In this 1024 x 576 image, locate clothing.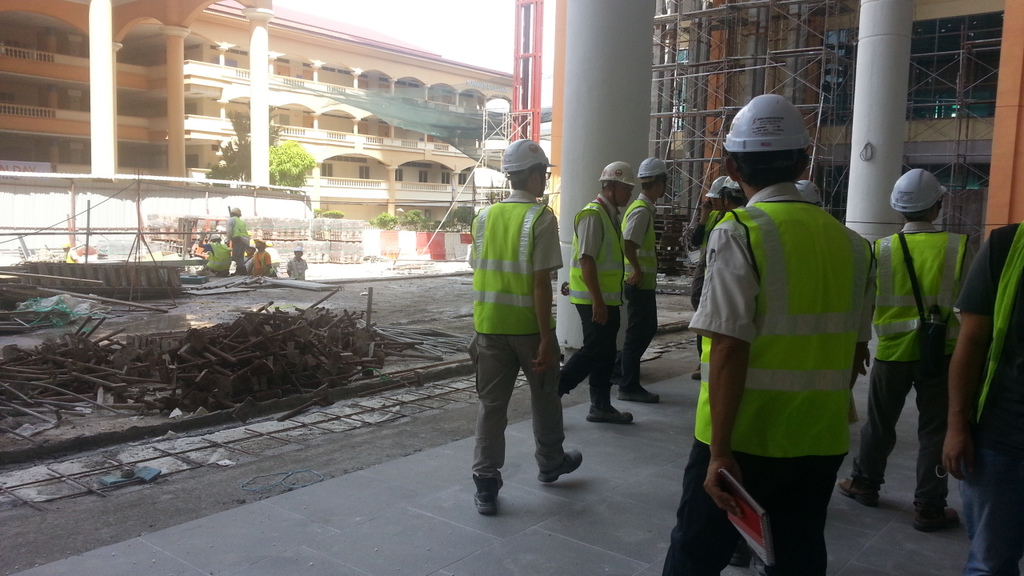
Bounding box: (left=958, top=226, right=1023, bottom=574).
